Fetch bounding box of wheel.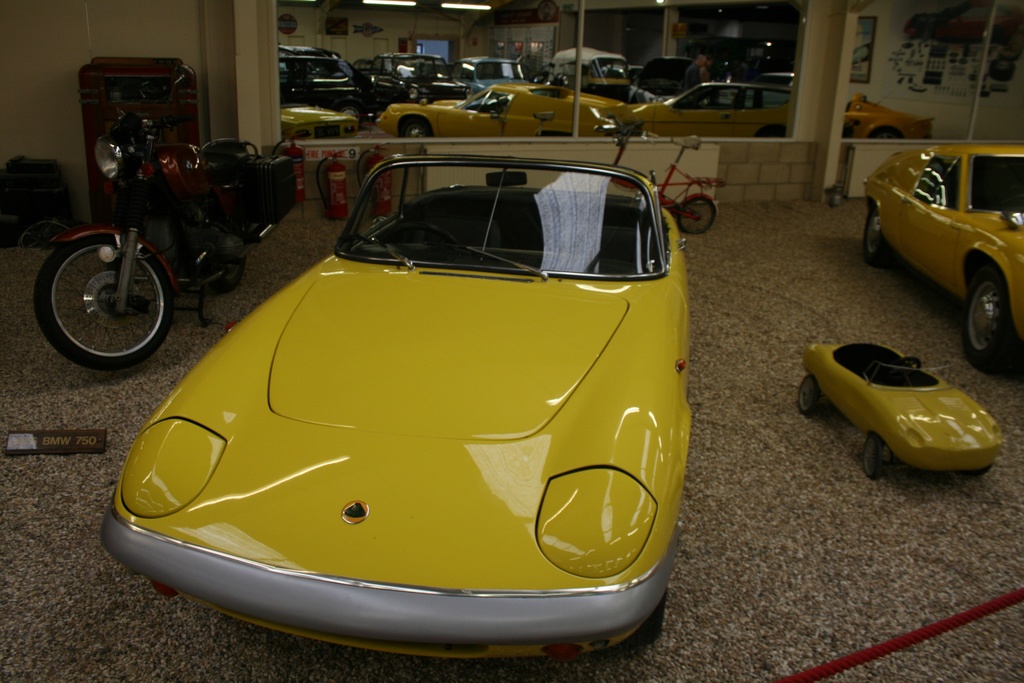
Bbox: 863/432/893/479.
